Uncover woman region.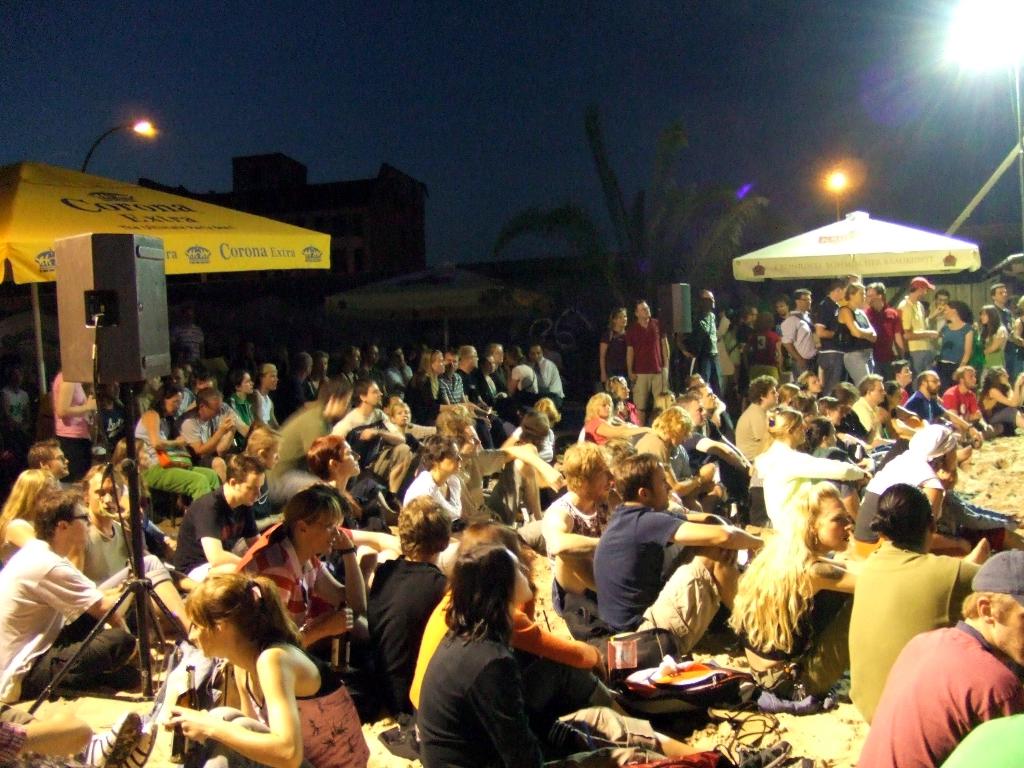
Uncovered: bbox=[733, 482, 854, 709].
